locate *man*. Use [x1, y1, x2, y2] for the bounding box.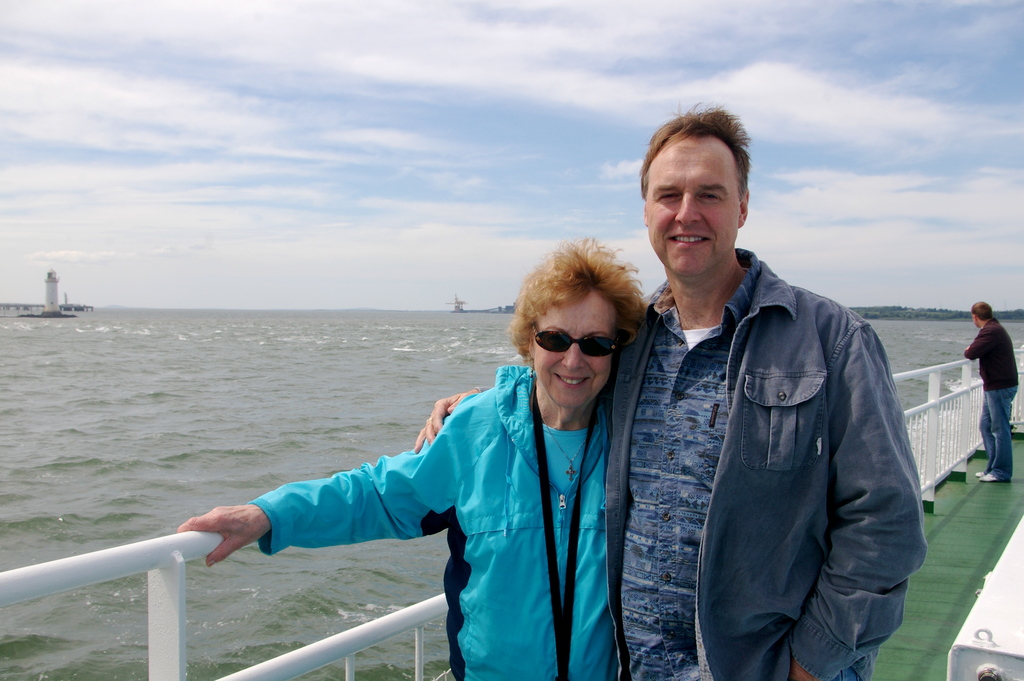
[965, 300, 1018, 482].
